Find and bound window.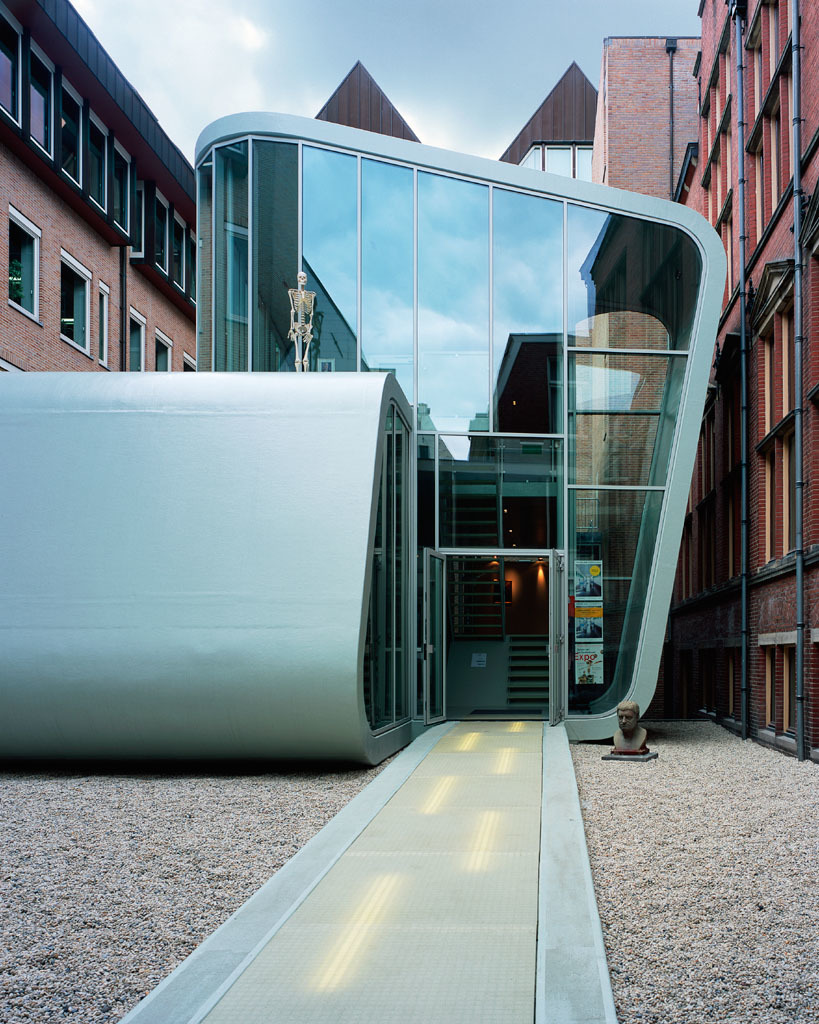
Bound: bbox=[765, 332, 772, 424].
